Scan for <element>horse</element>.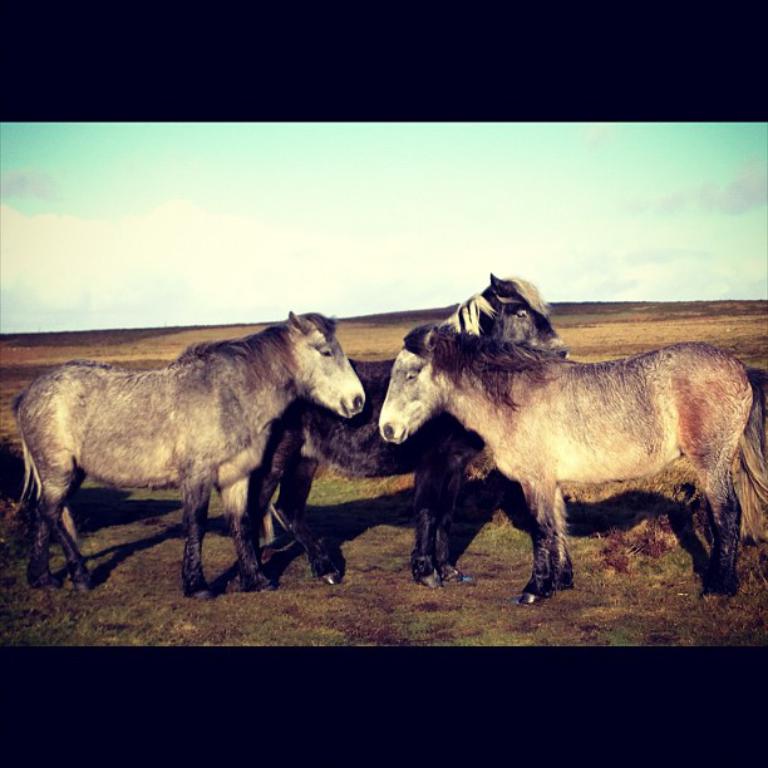
Scan result: [x1=236, y1=270, x2=568, y2=587].
